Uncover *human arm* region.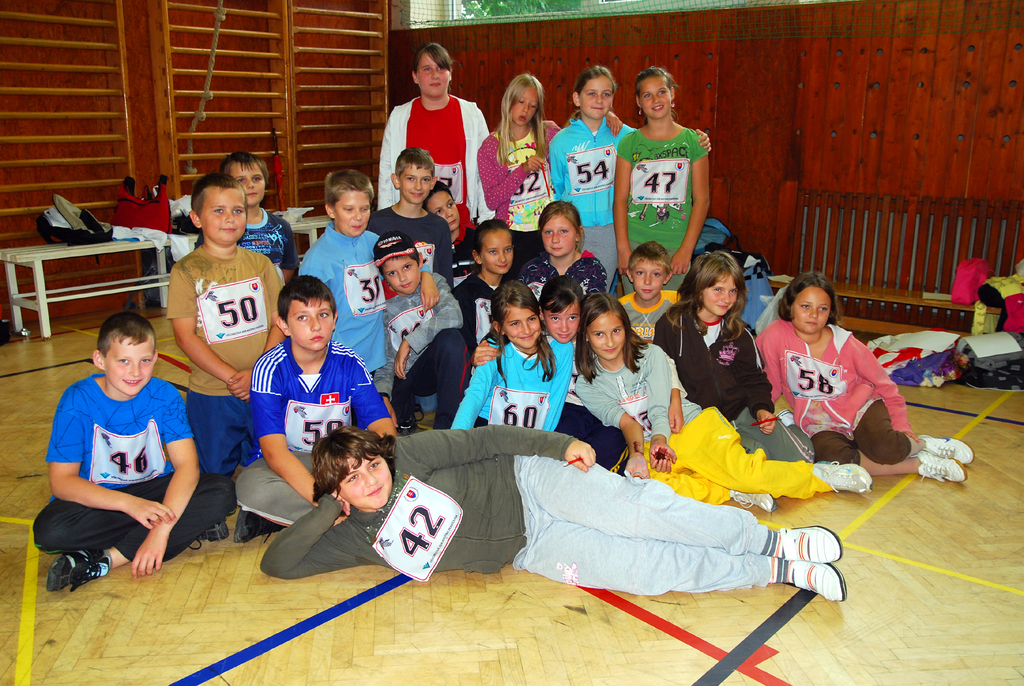
Uncovered: <region>541, 338, 573, 437</region>.
